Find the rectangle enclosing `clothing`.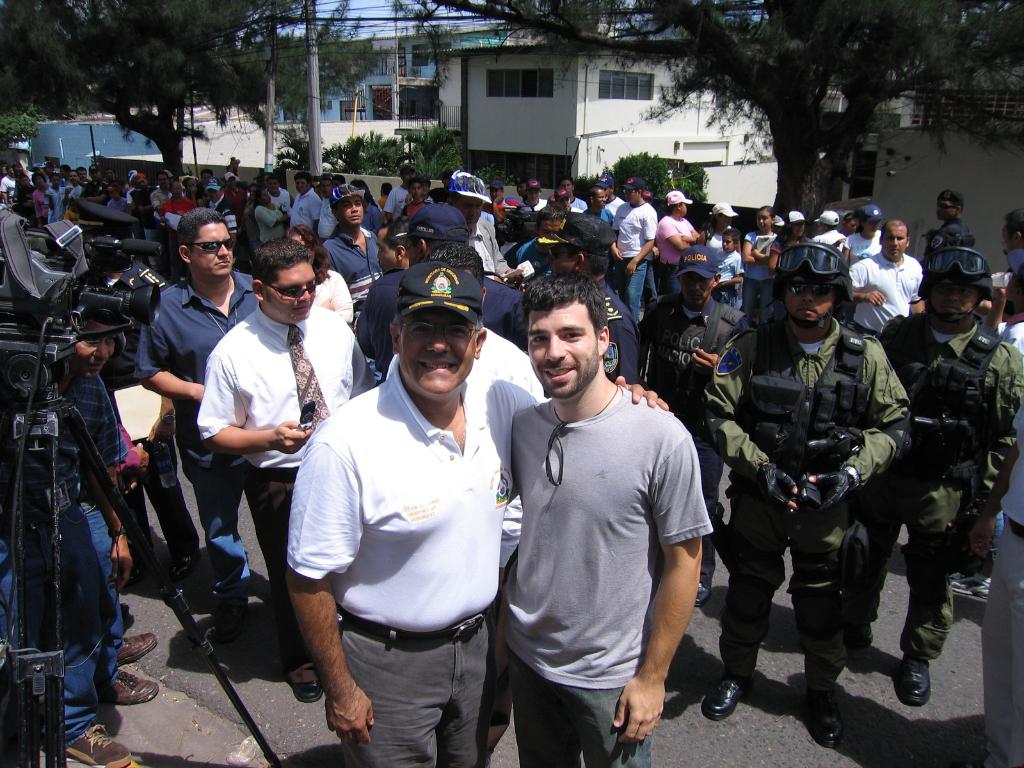
detection(322, 228, 376, 313).
